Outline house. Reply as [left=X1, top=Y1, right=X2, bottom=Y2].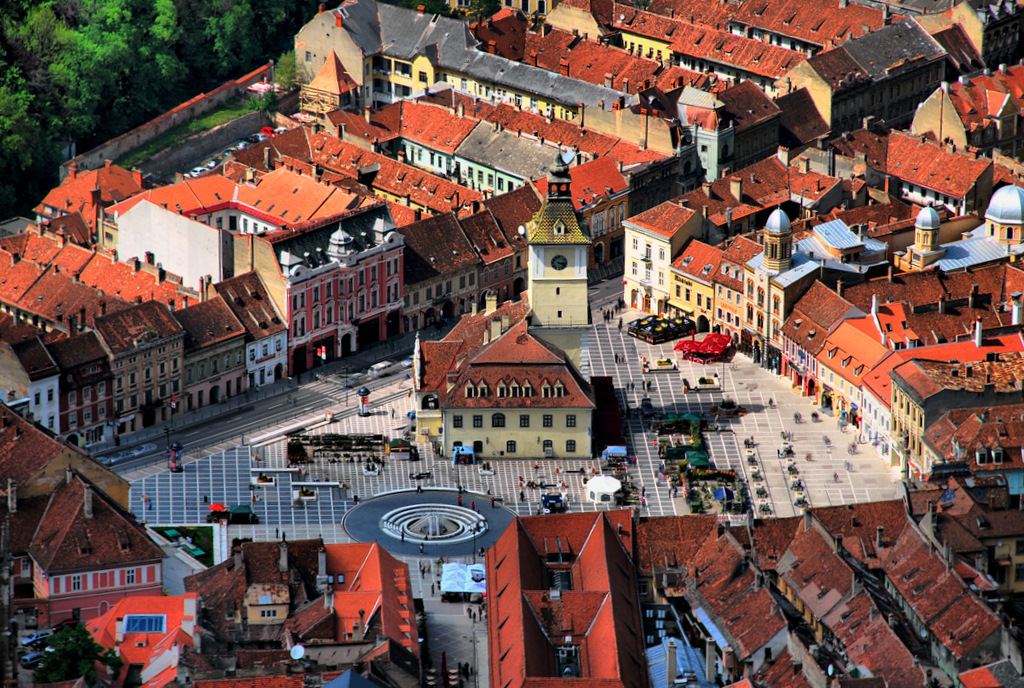
[left=16, top=453, right=192, bottom=686].
